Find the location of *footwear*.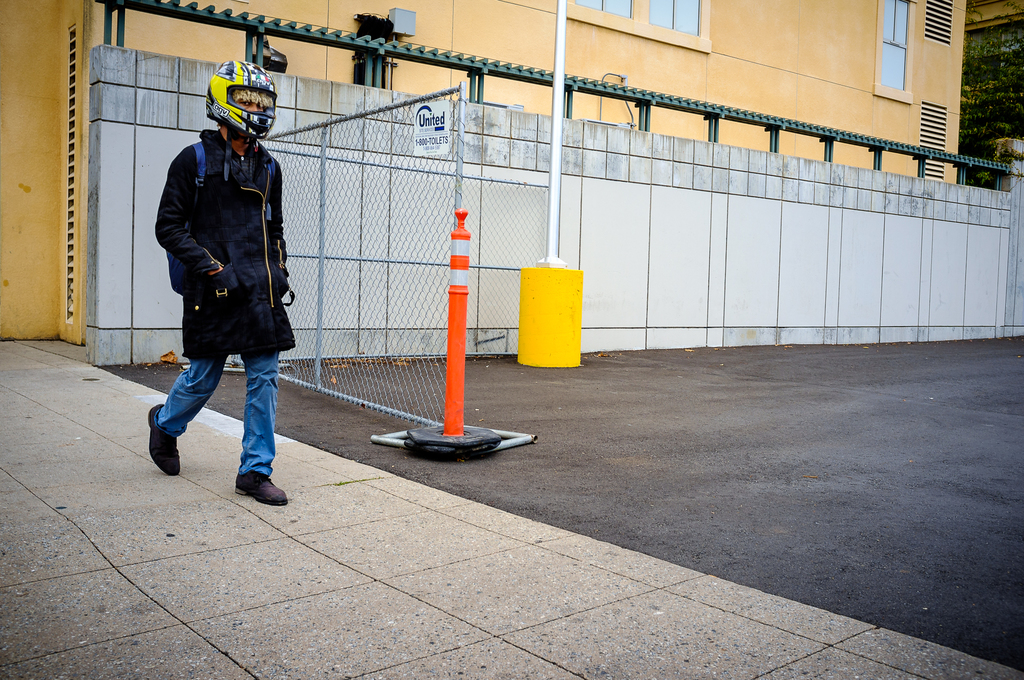
Location: box(237, 478, 280, 505).
